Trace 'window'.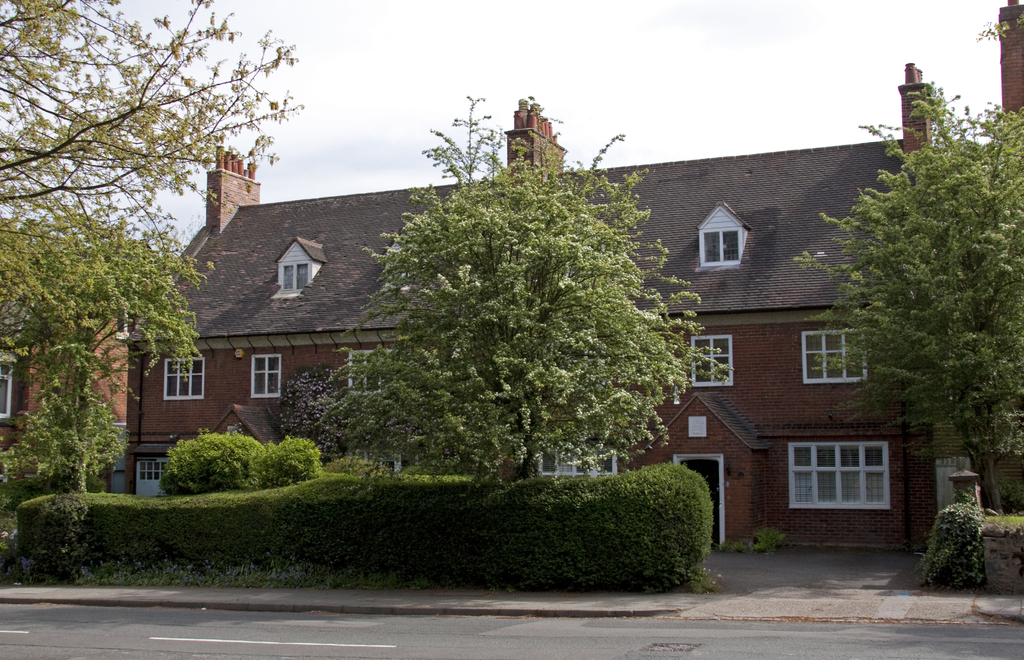
Traced to detection(350, 352, 394, 395).
